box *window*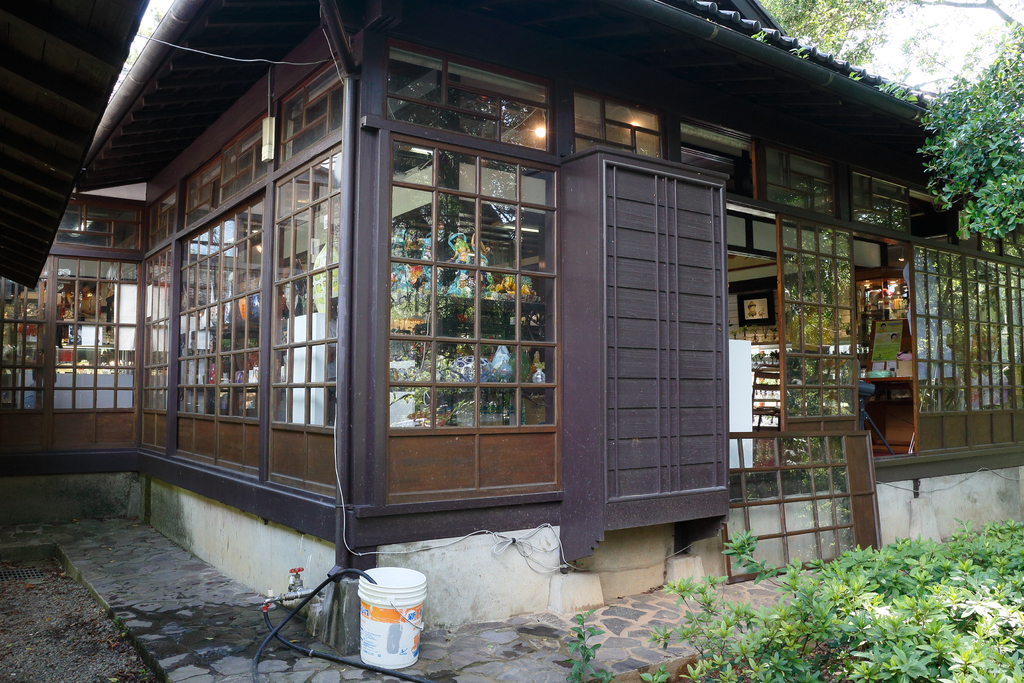
55 208 134 248
